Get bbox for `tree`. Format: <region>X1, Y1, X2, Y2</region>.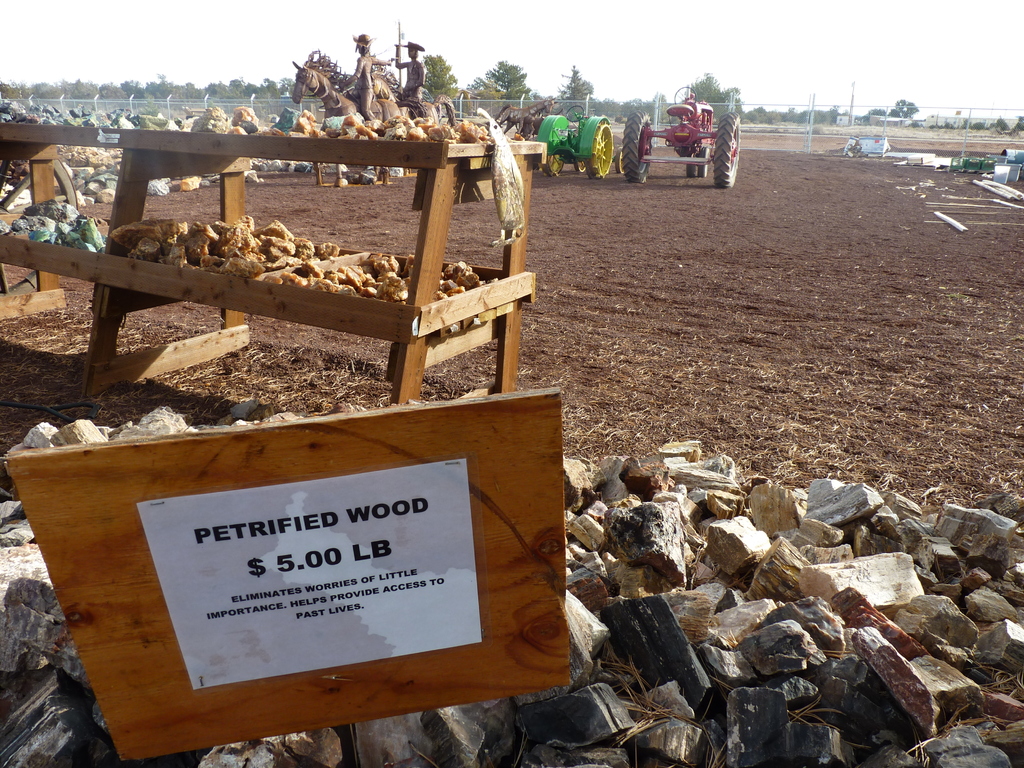
<region>467, 78, 505, 118</region>.
